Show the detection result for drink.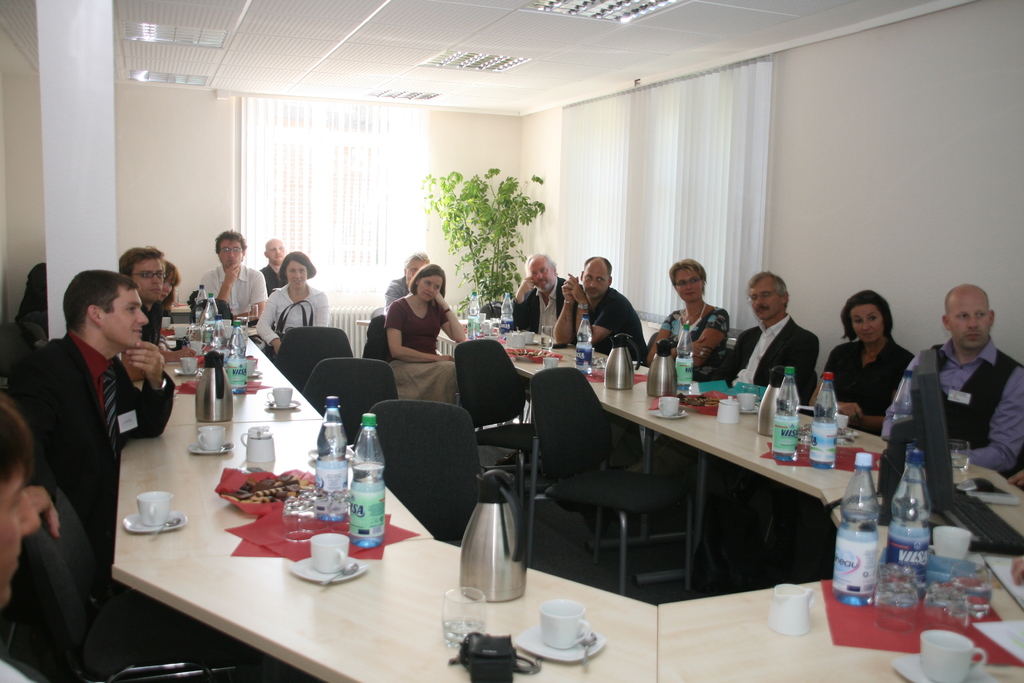
bbox=[804, 384, 841, 467].
